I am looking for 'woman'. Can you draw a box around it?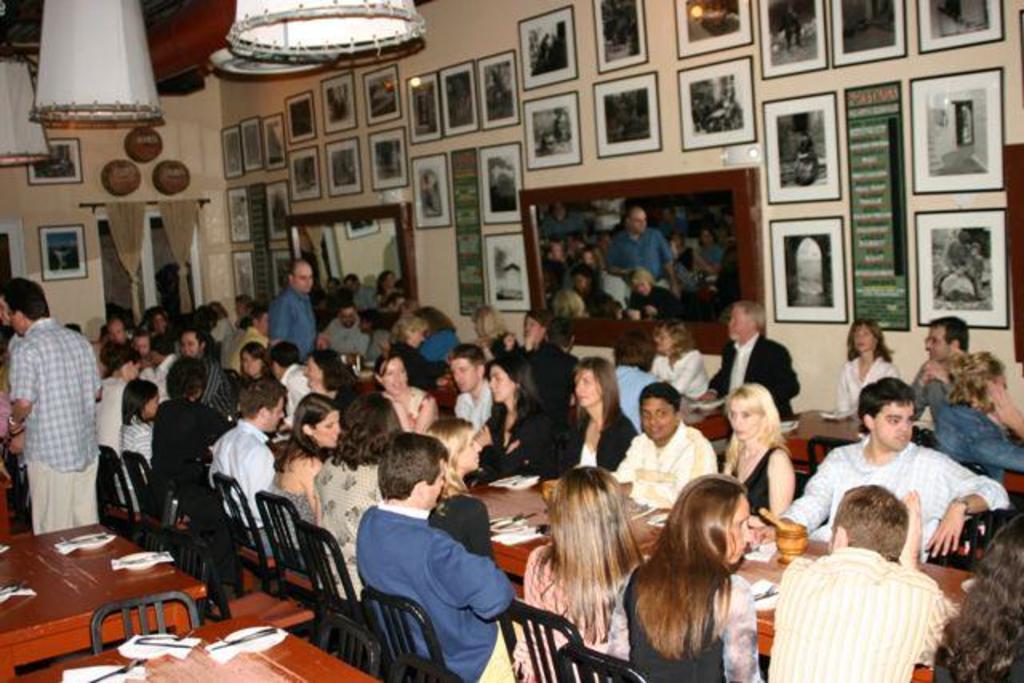
Sure, the bounding box is region(472, 304, 515, 358).
